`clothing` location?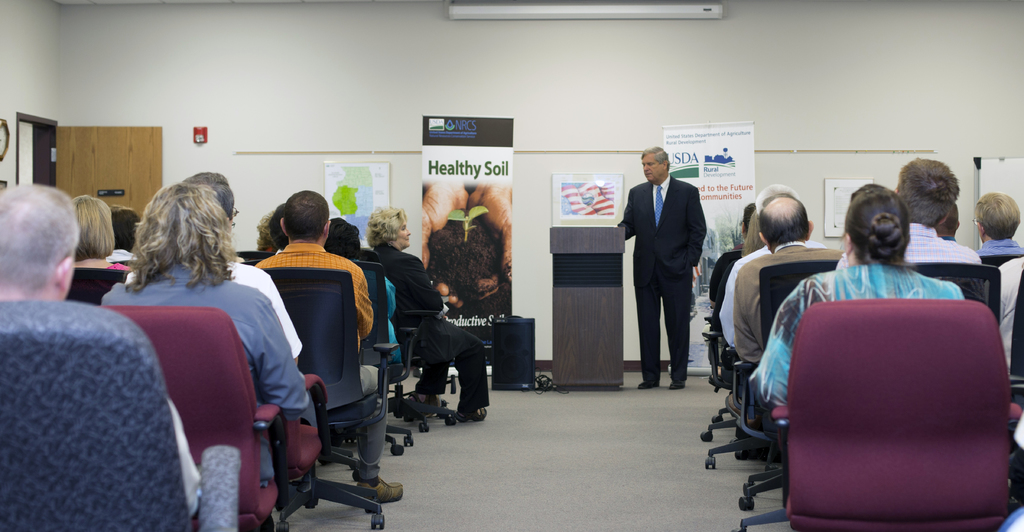
(700,232,748,314)
